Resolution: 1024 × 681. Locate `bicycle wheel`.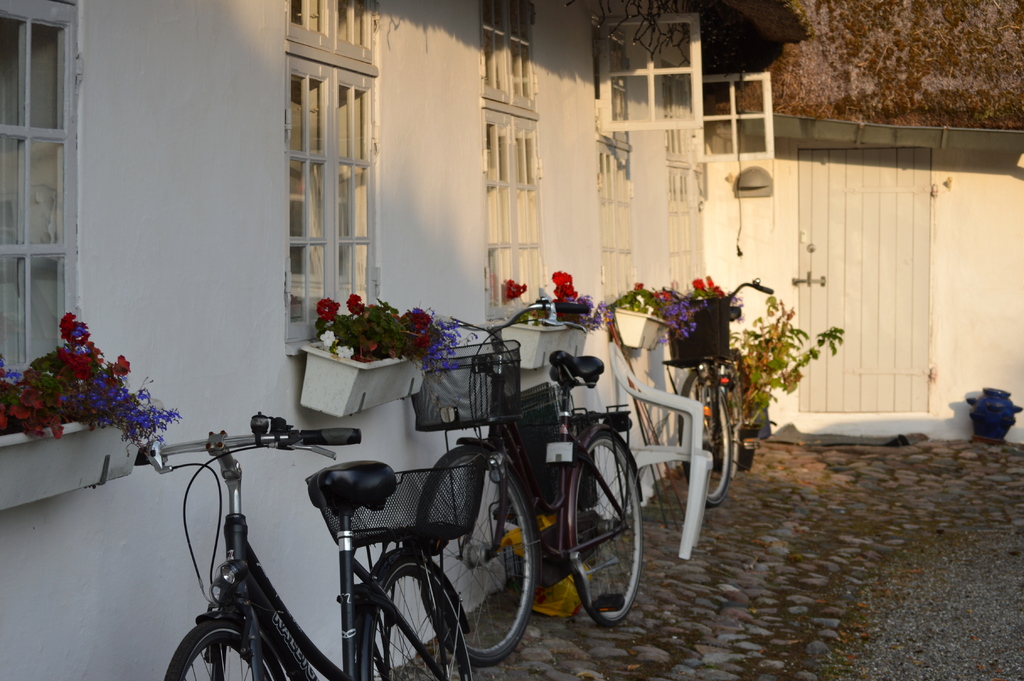
[417, 454, 541, 669].
